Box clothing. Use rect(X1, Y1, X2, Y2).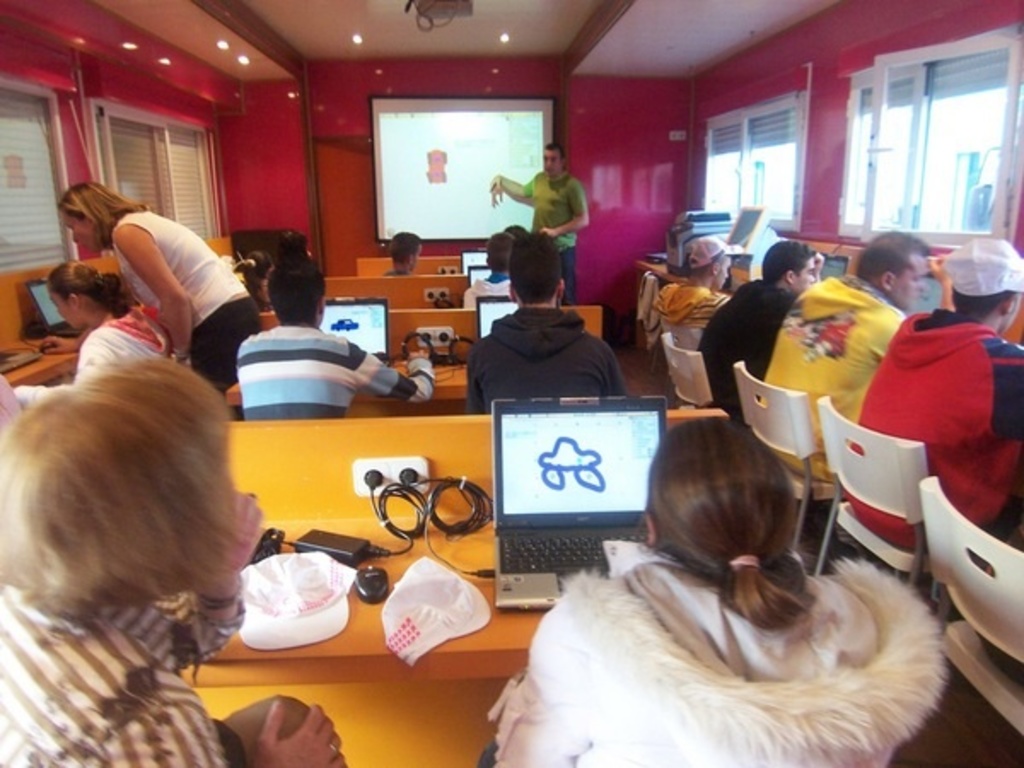
rect(468, 307, 626, 413).
